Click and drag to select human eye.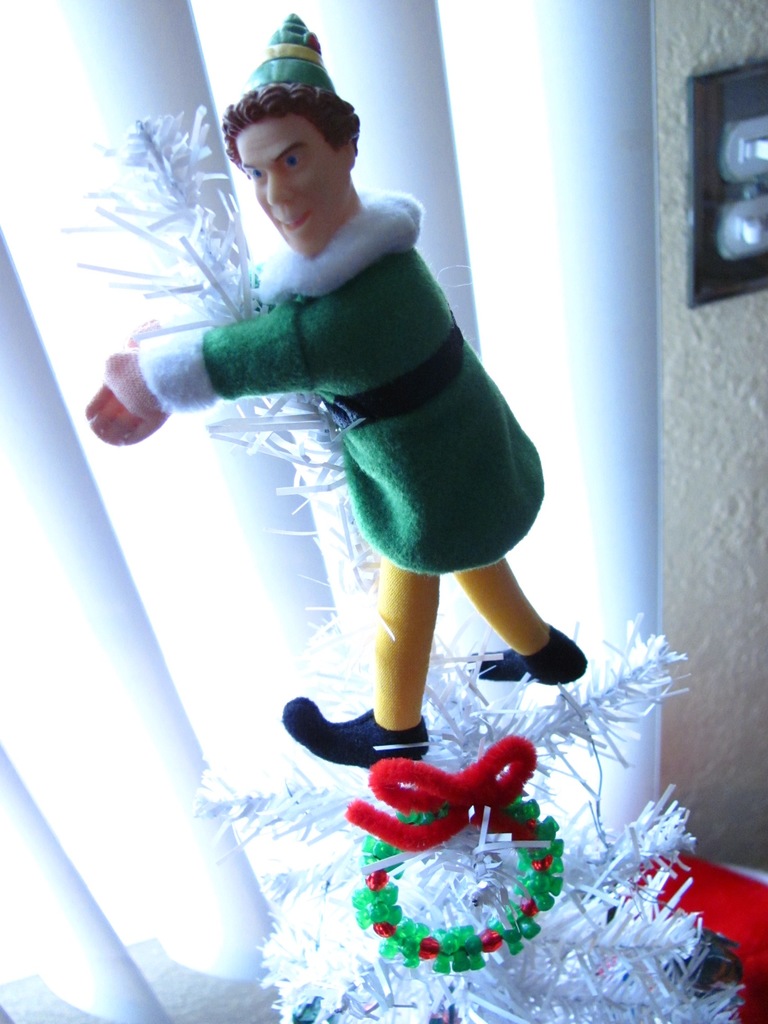
Selection: 282:151:305:166.
